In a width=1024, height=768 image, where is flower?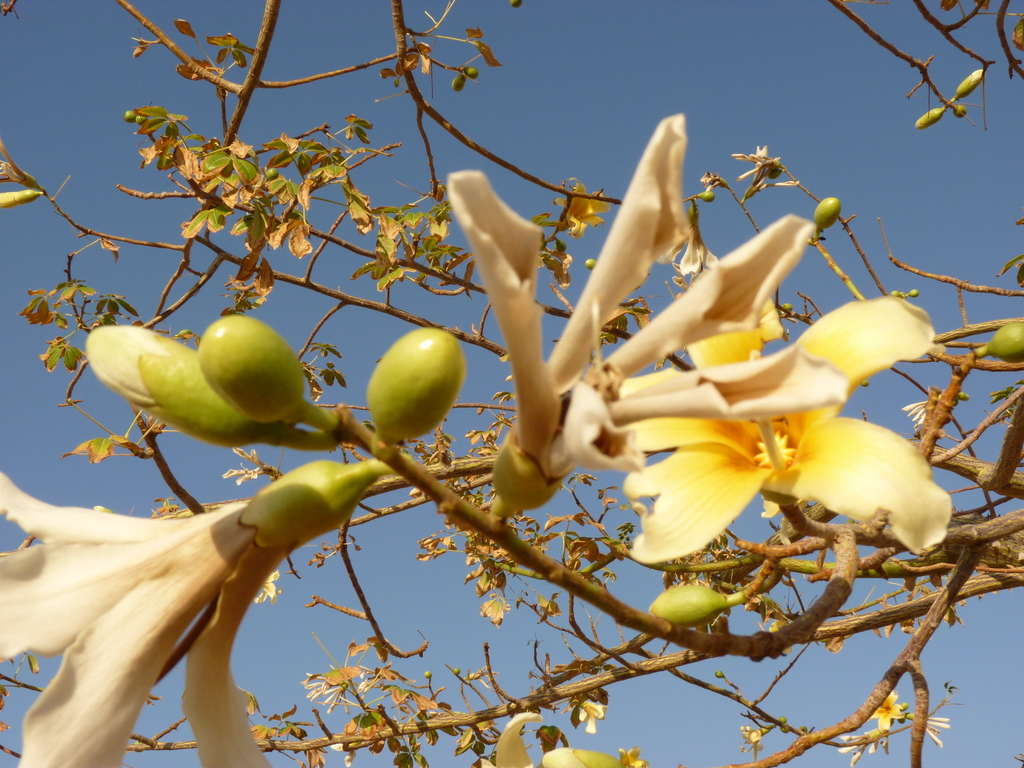
(440, 111, 856, 536).
